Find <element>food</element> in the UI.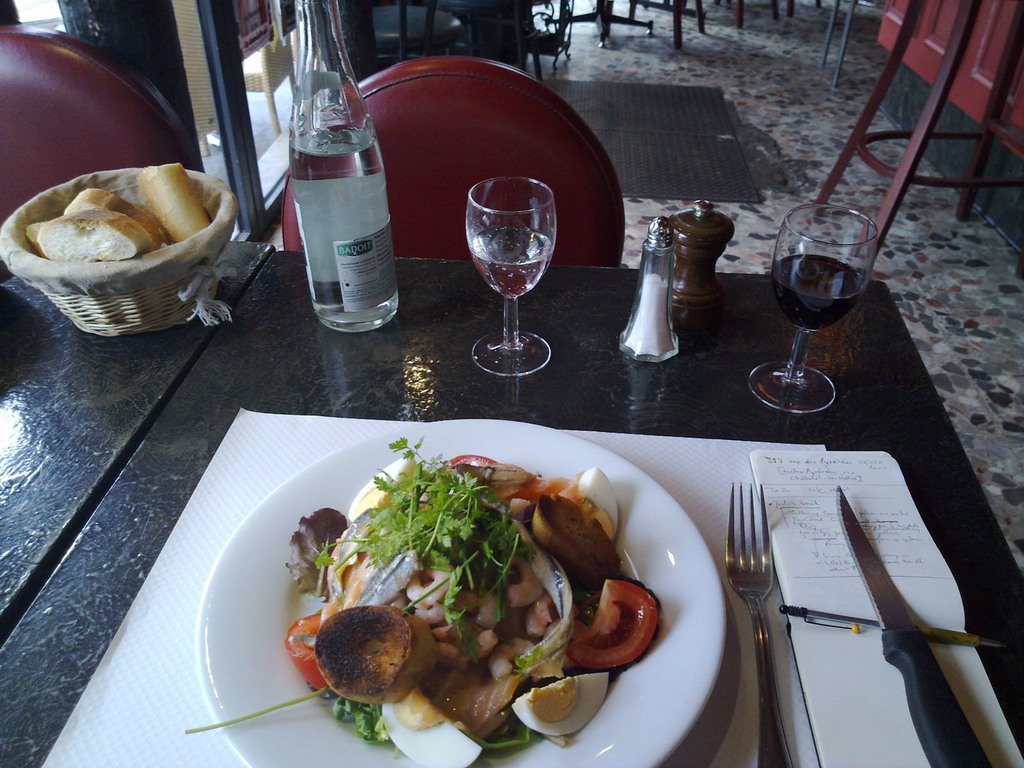
UI element at 35 207 152 264.
